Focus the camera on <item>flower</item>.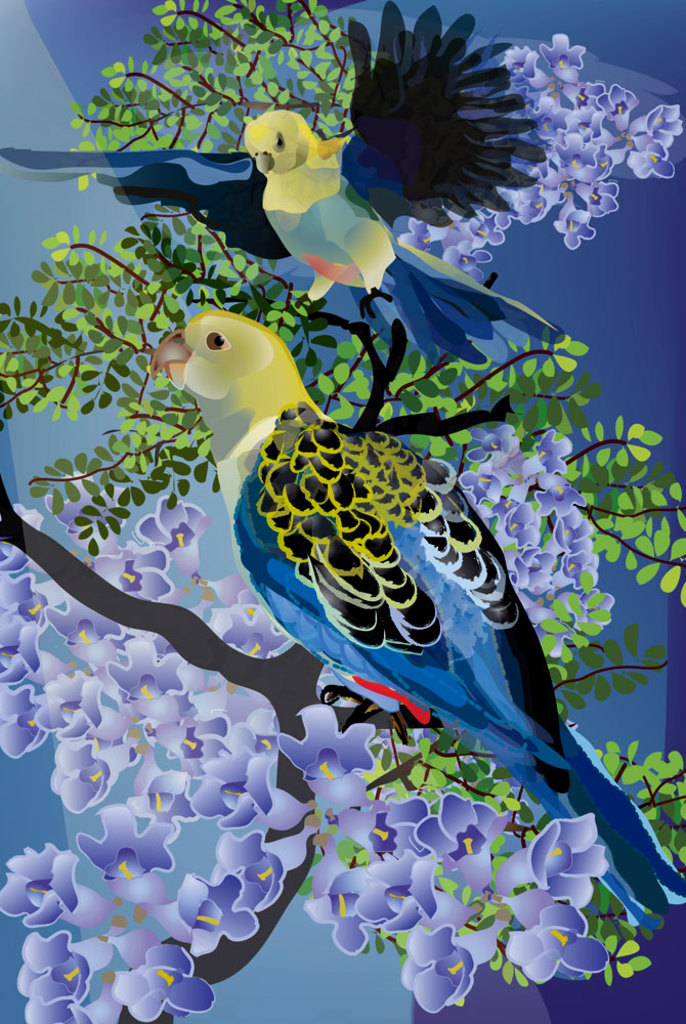
Focus region: 411 923 479 1012.
